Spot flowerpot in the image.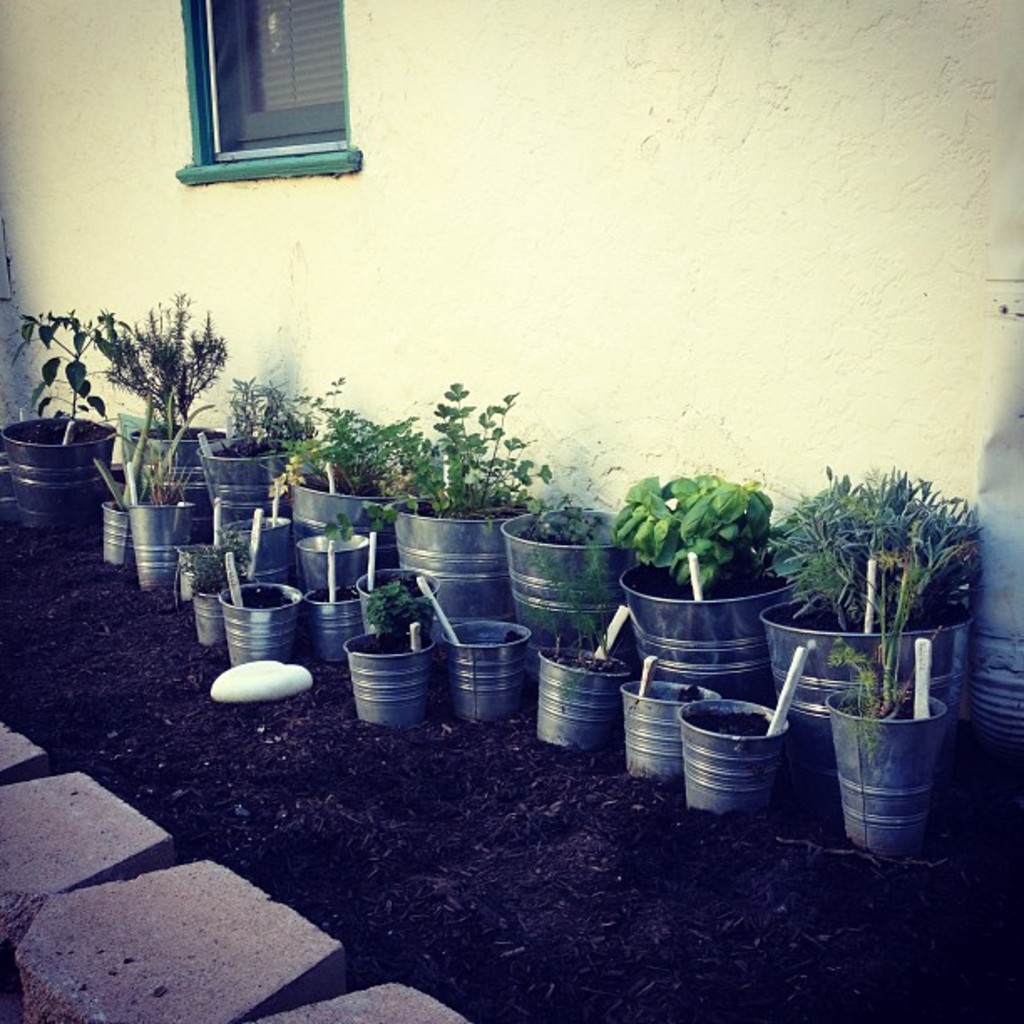
flowerpot found at x1=612 y1=547 x2=778 y2=691.
